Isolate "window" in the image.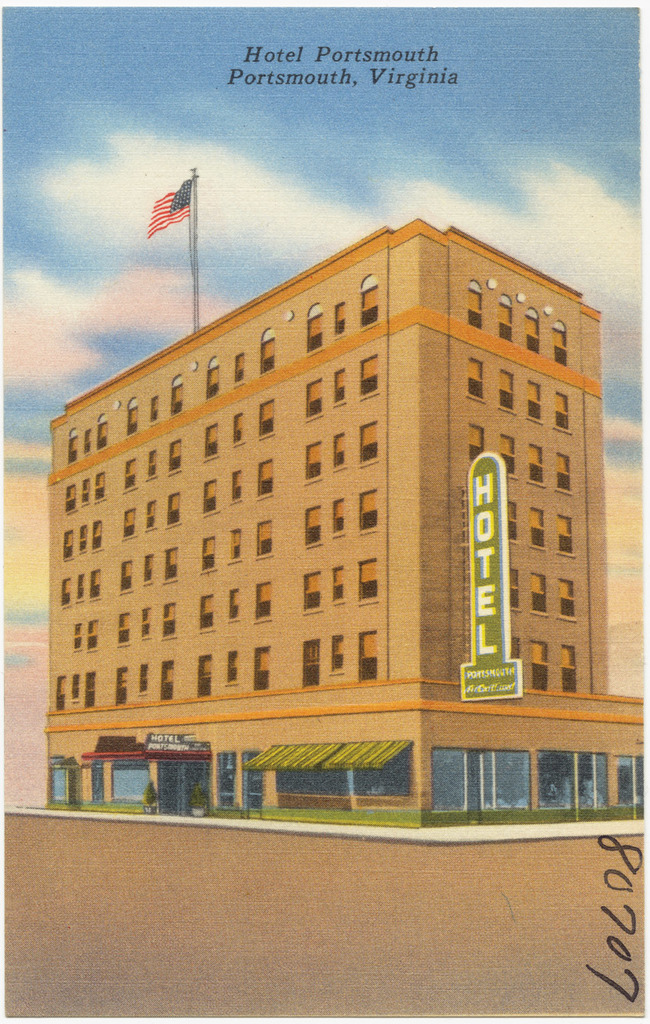
Isolated region: 234:353:245:386.
